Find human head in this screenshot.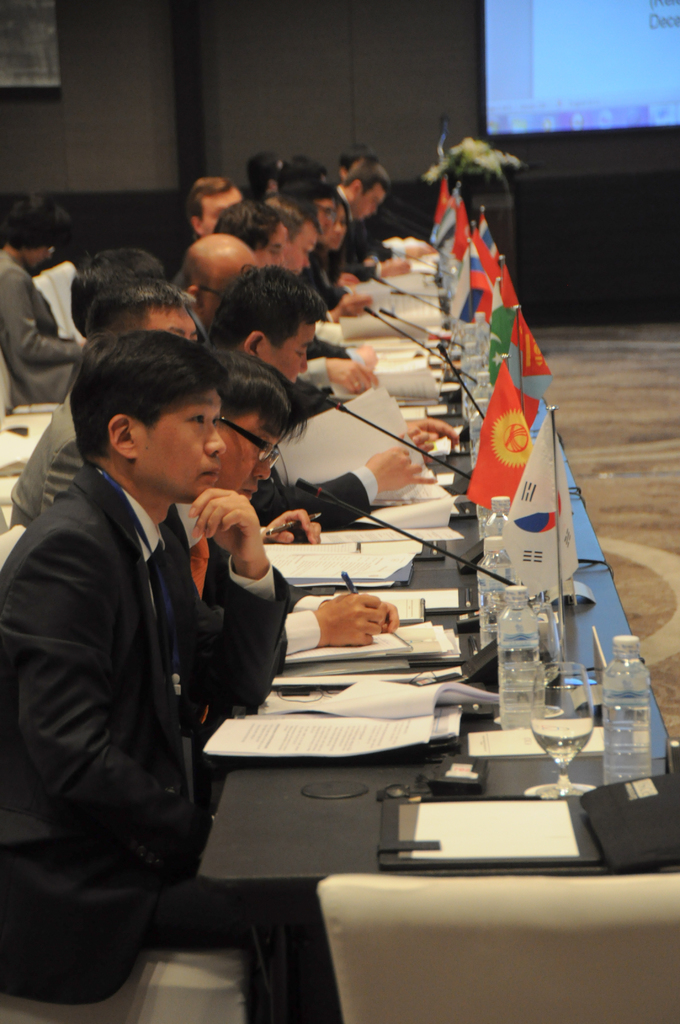
The bounding box for human head is bbox=[212, 195, 289, 266].
